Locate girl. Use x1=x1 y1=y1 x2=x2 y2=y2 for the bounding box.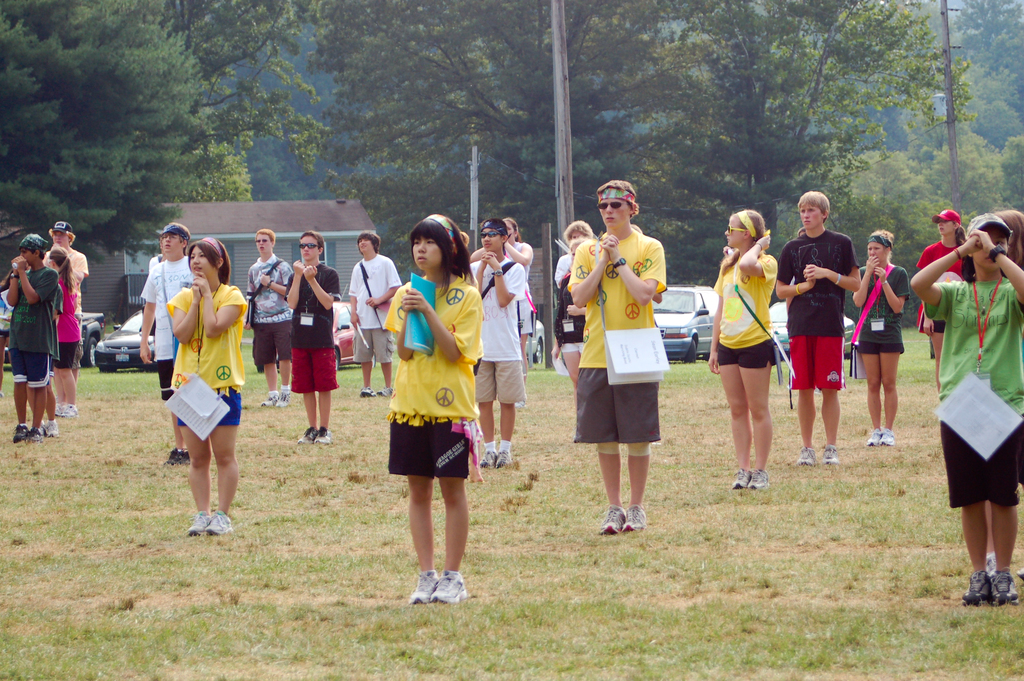
x1=166 y1=237 x2=248 y2=539.
